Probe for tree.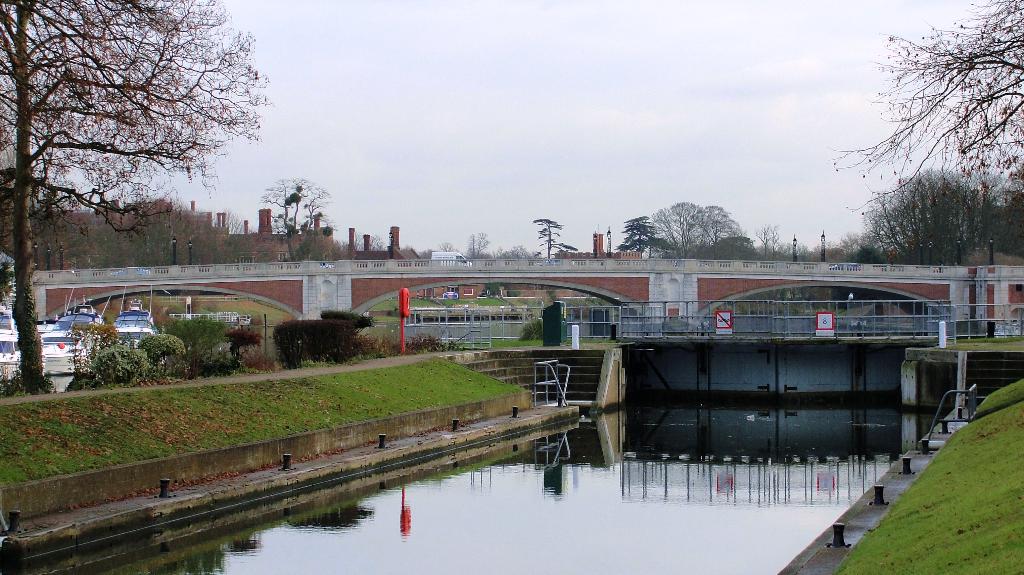
Probe result: BBox(538, 214, 563, 264).
